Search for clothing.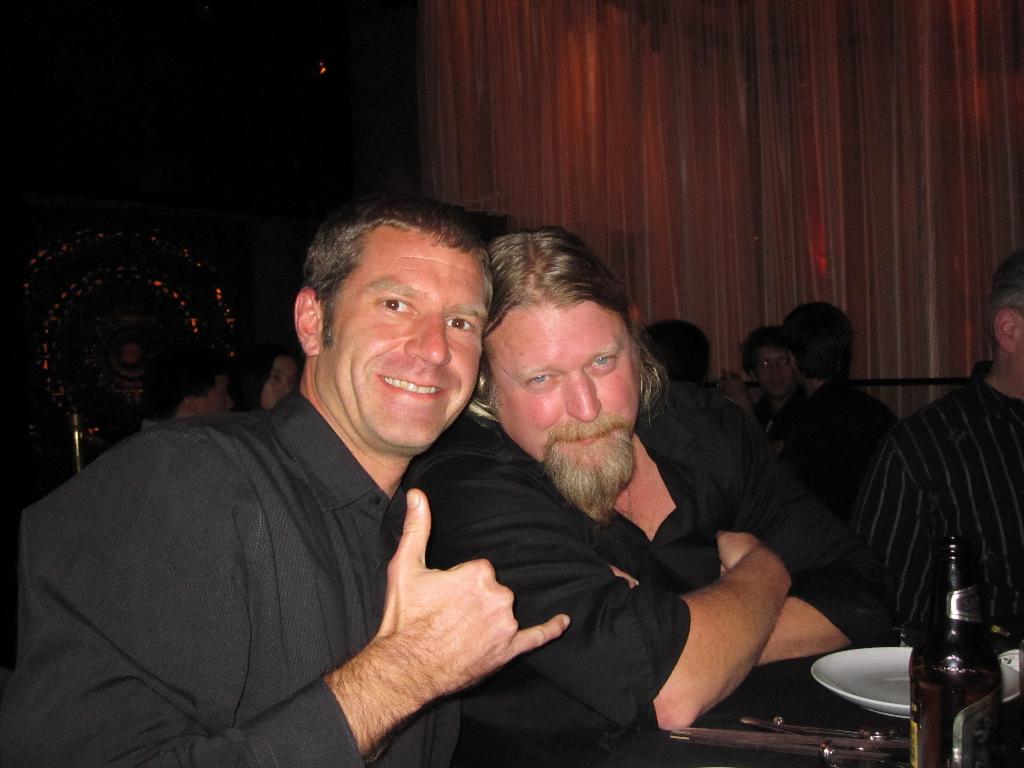
Found at [40, 332, 564, 762].
